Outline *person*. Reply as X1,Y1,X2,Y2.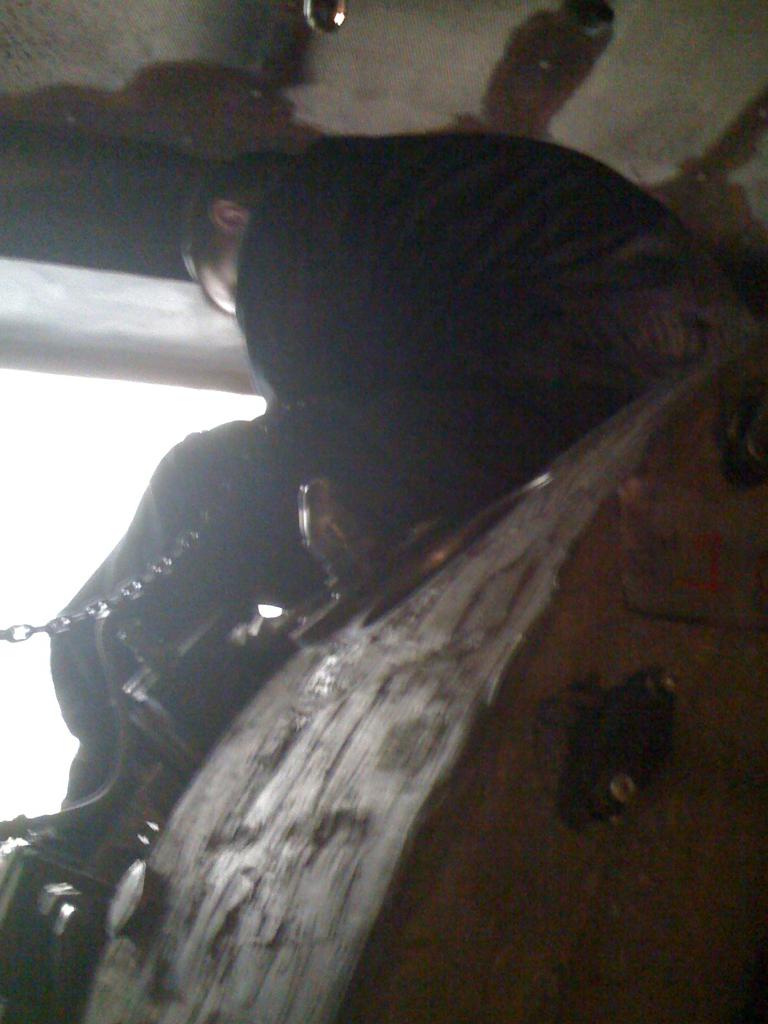
185,129,767,568.
